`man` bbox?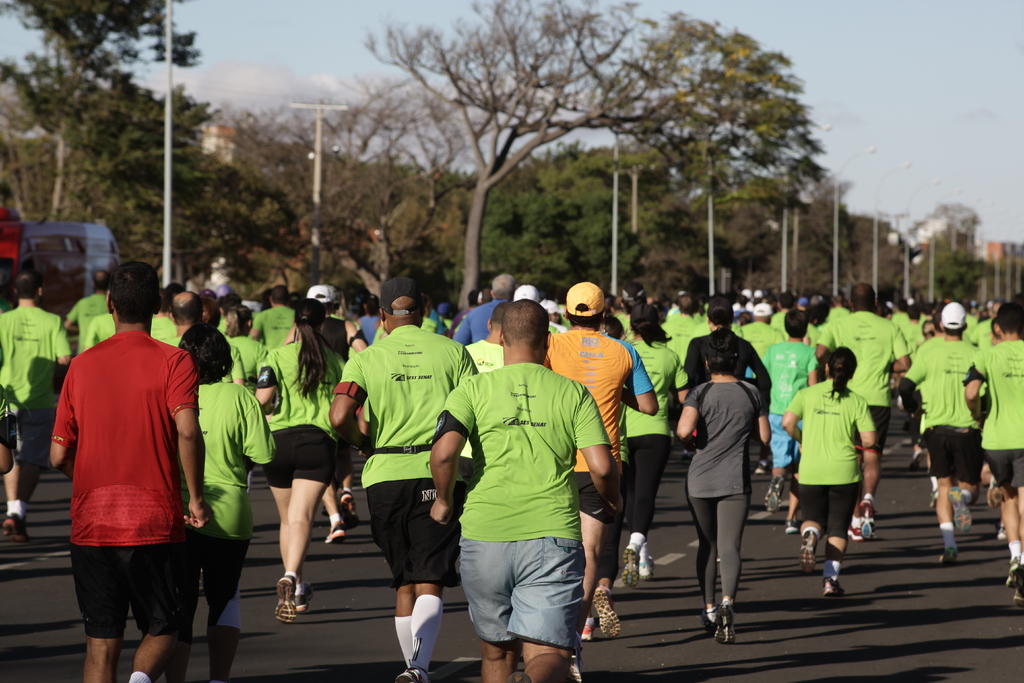
left=0, top=273, right=71, bottom=540
